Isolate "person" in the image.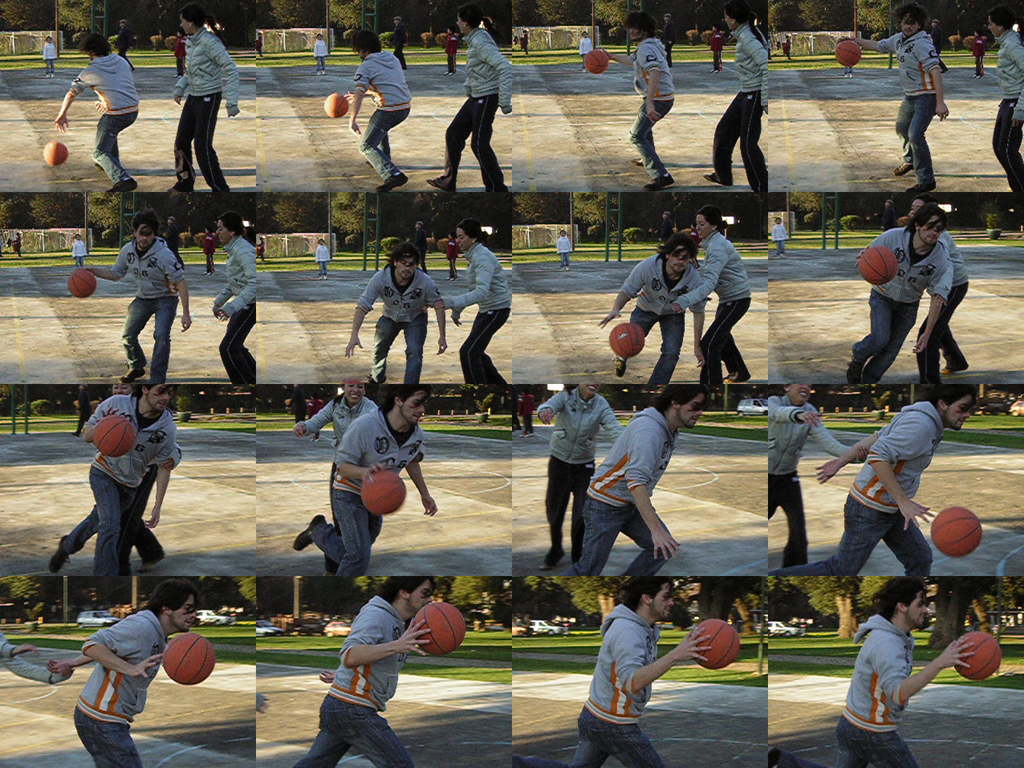
Isolated region: crop(706, 0, 765, 189).
